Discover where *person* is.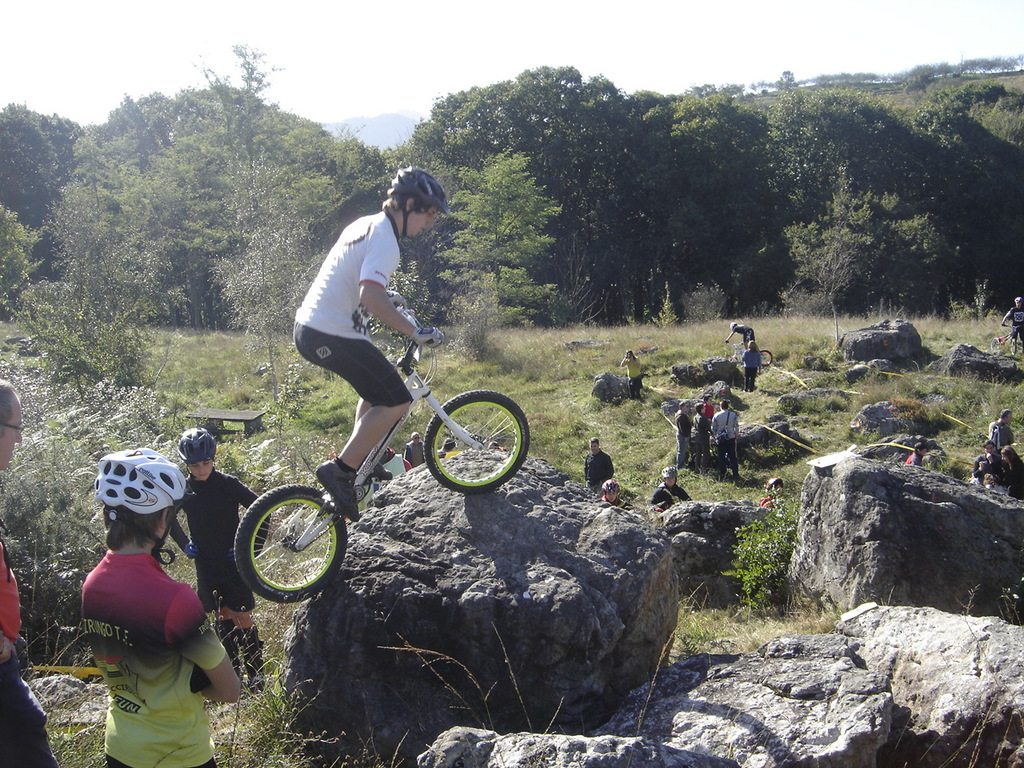
Discovered at 994 442 1023 502.
